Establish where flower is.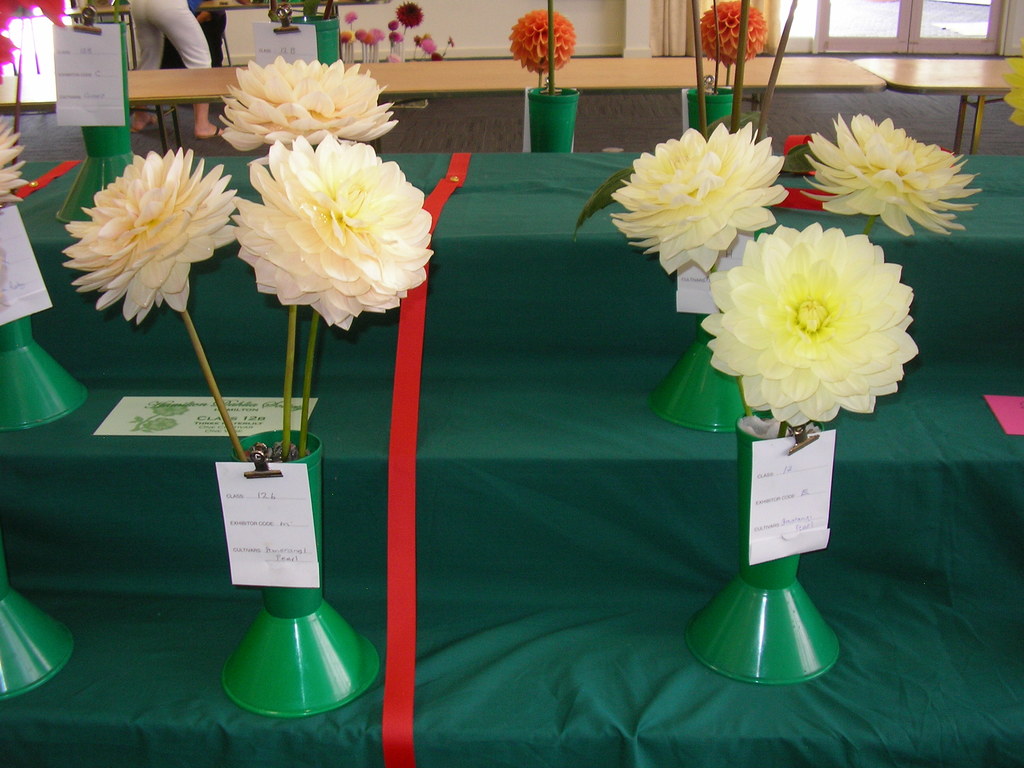
Established at [left=389, top=32, right=402, bottom=42].
